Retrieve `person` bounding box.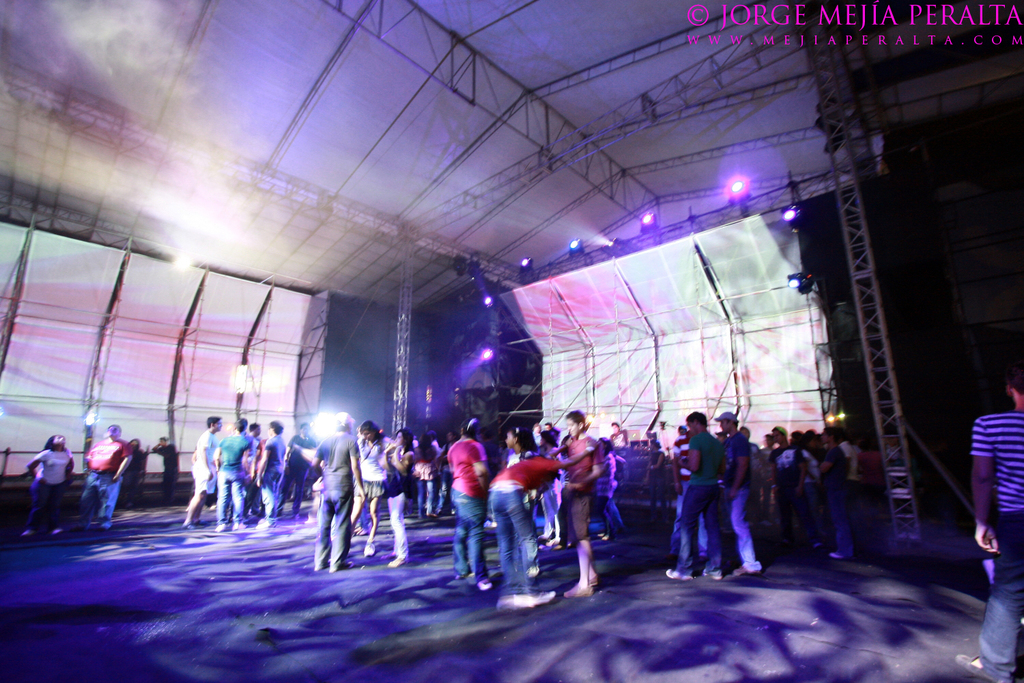
Bounding box: bbox=[23, 432, 70, 540].
